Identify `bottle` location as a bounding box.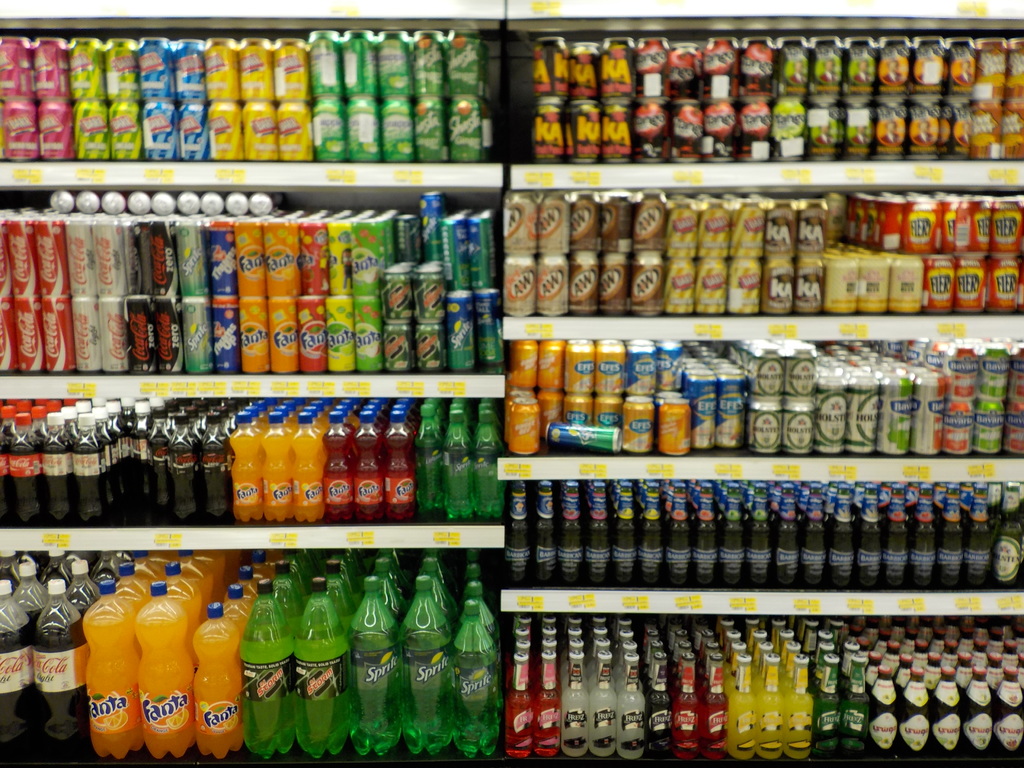
[x1=292, y1=576, x2=349, y2=757].
